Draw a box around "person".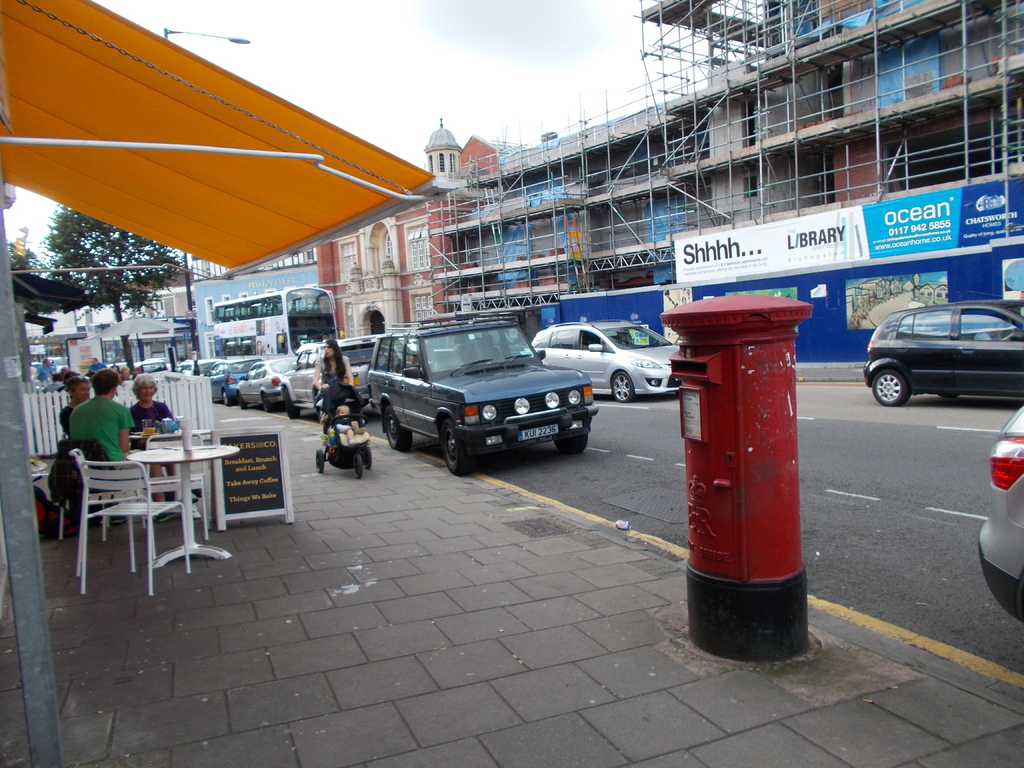
{"left": 332, "top": 402, "right": 366, "bottom": 445}.
